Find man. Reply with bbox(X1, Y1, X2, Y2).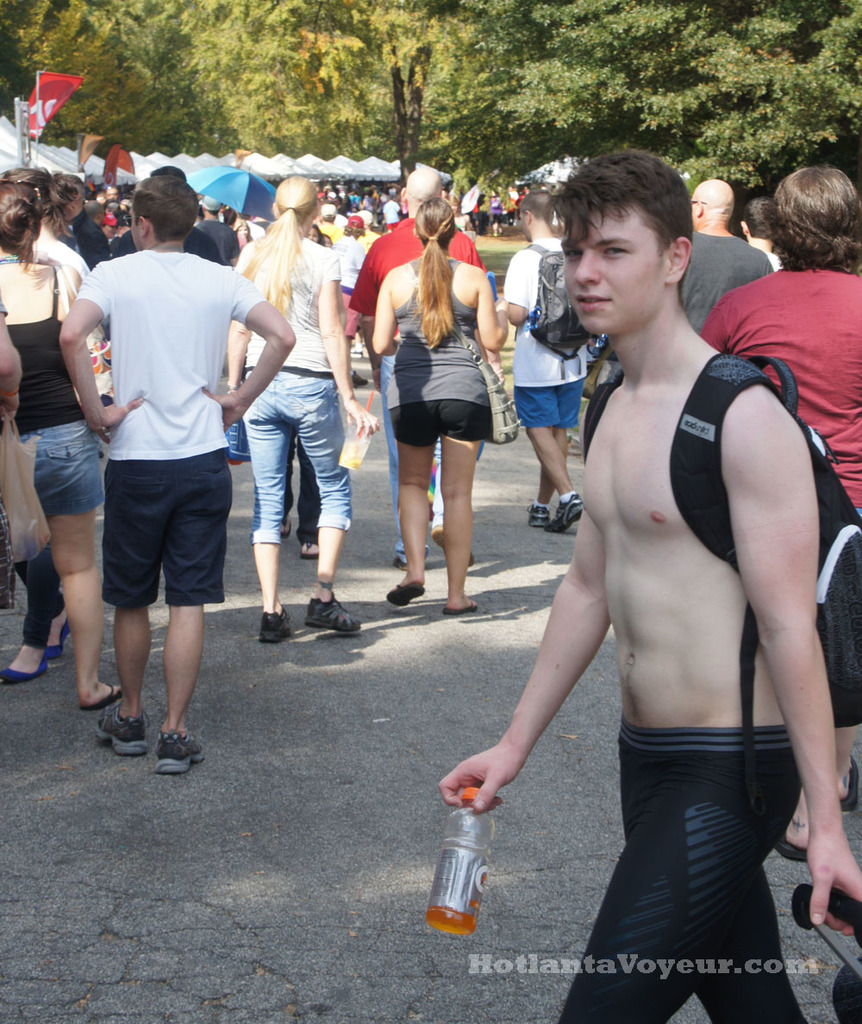
bbox(351, 165, 485, 571).
